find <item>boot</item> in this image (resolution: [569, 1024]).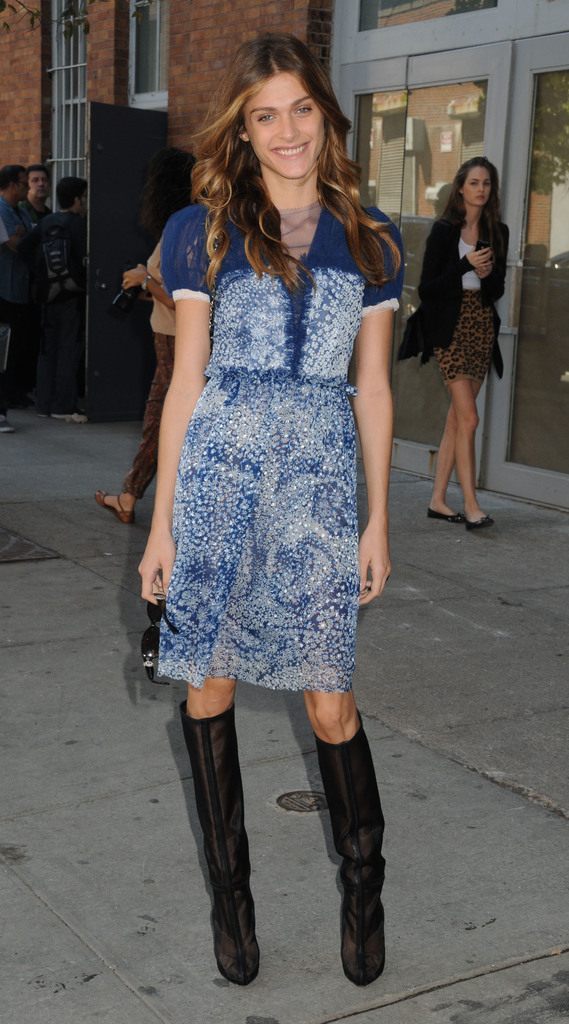
319:716:385:989.
